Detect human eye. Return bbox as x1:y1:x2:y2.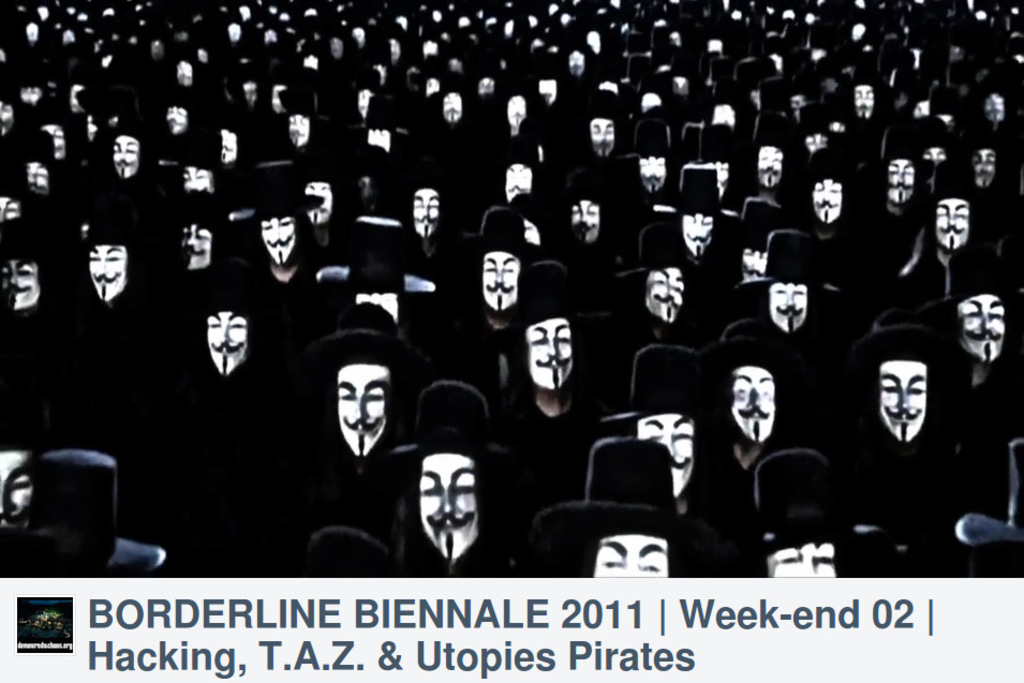
86:250:101:263.
